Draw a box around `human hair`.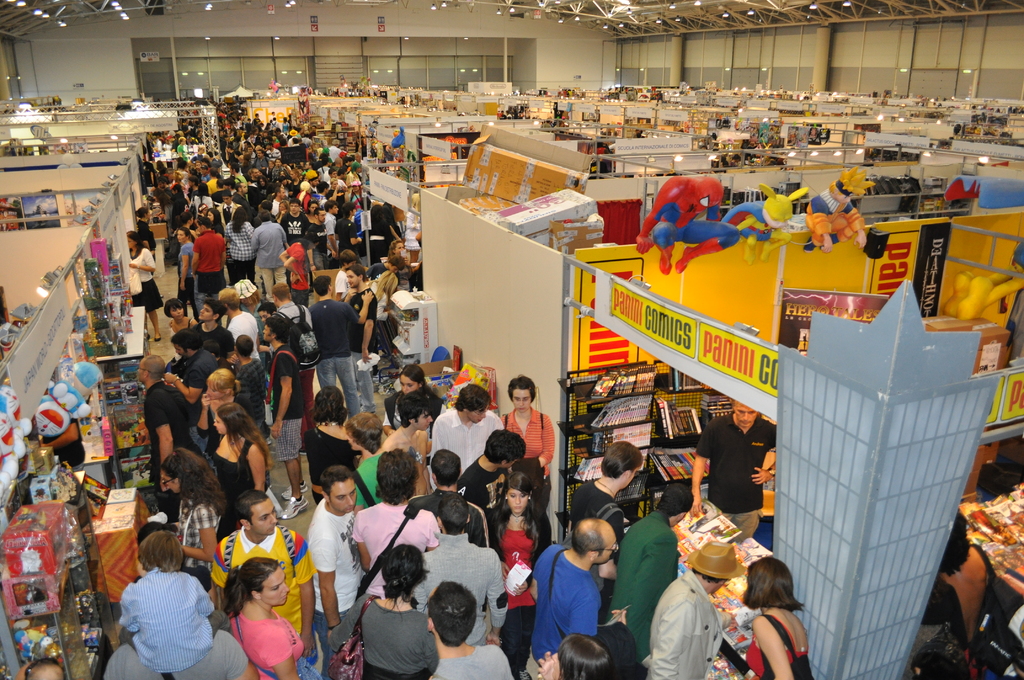
bbox=[177, 225, 197, 241].
